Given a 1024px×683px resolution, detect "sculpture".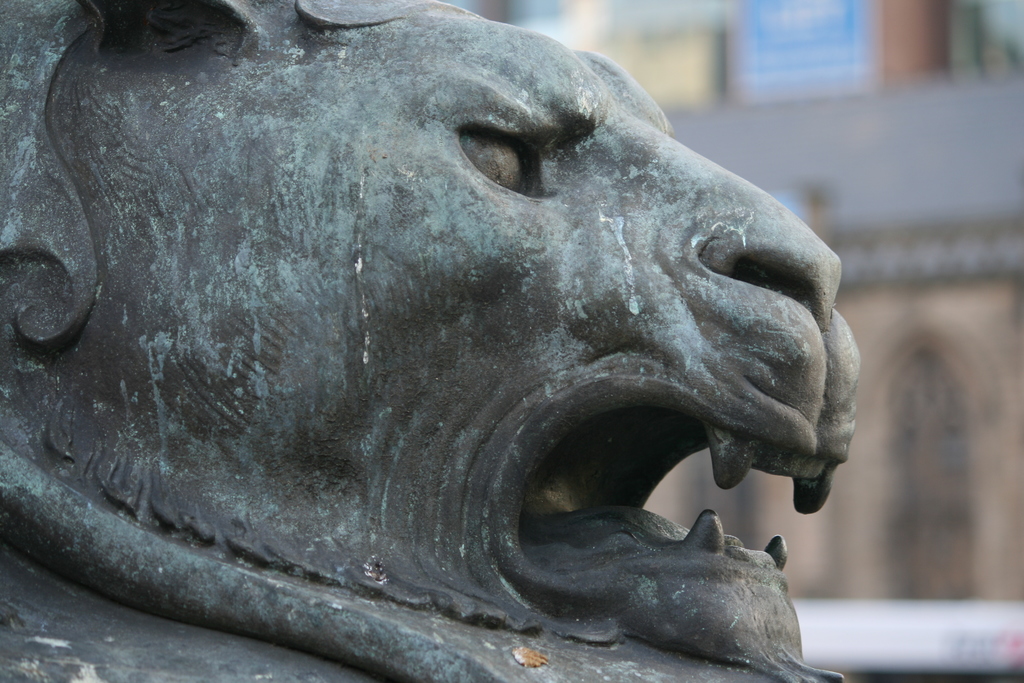
crop(3, 0, 862, 682).
